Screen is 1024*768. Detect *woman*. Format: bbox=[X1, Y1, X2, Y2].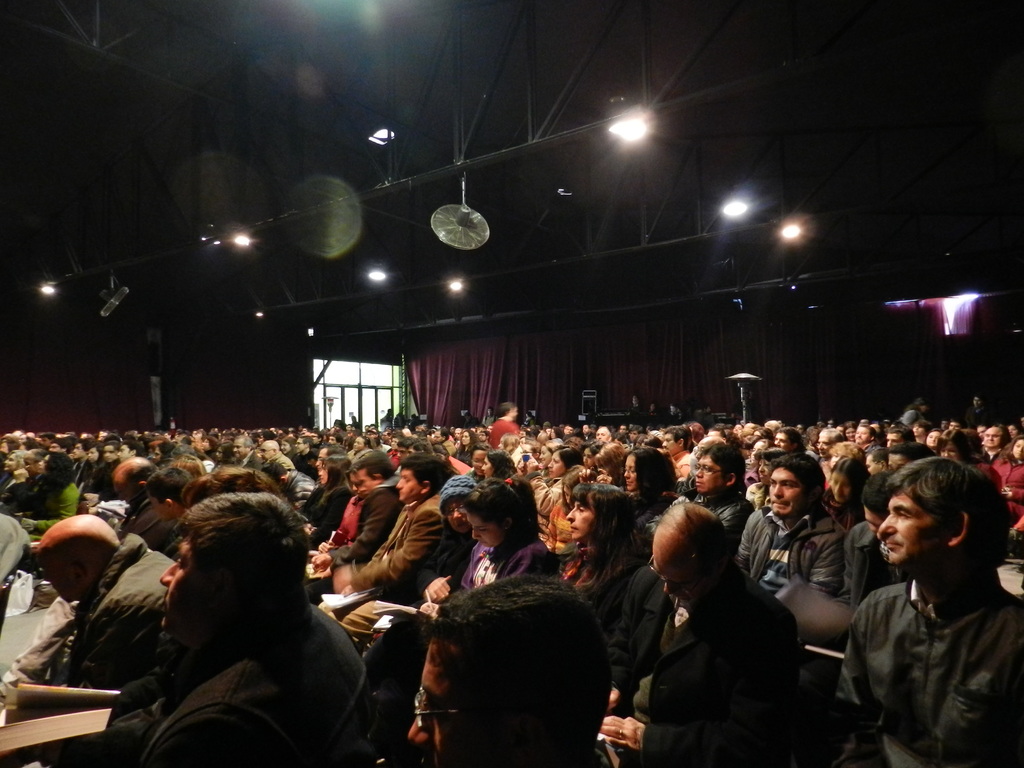
bbox=[564, 484, 674, 712].
